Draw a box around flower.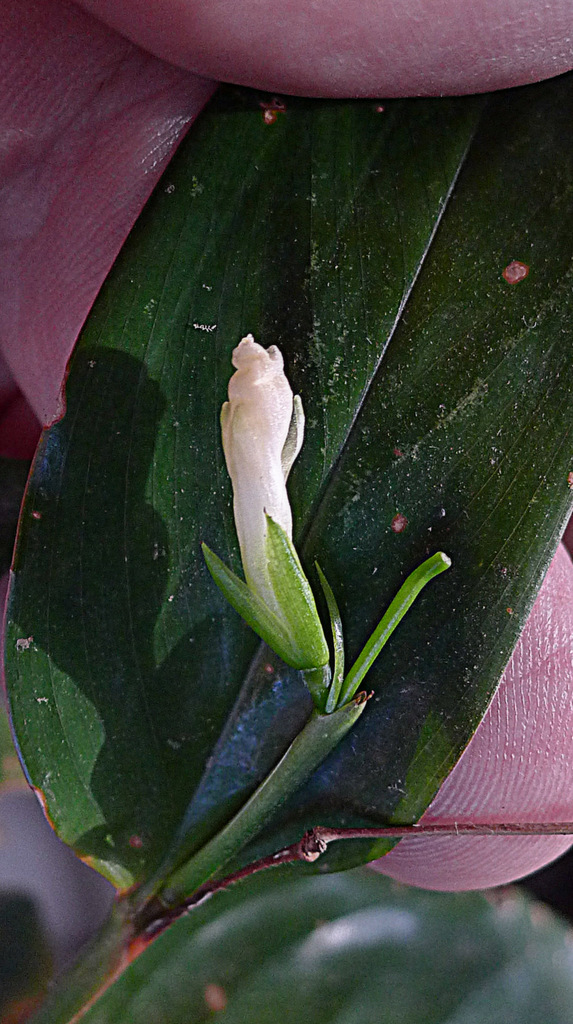
(left=194, top=314, right=339, bottom=671).
